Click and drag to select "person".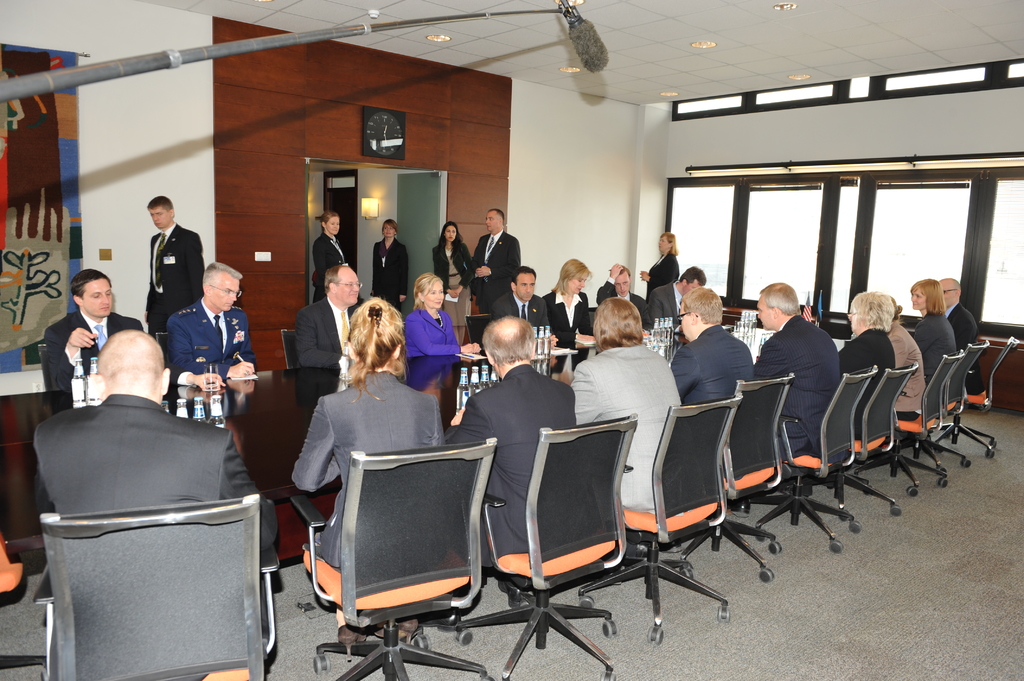
Selection: pyautogui.locateOnScreen(671, 282, 762, 398).
